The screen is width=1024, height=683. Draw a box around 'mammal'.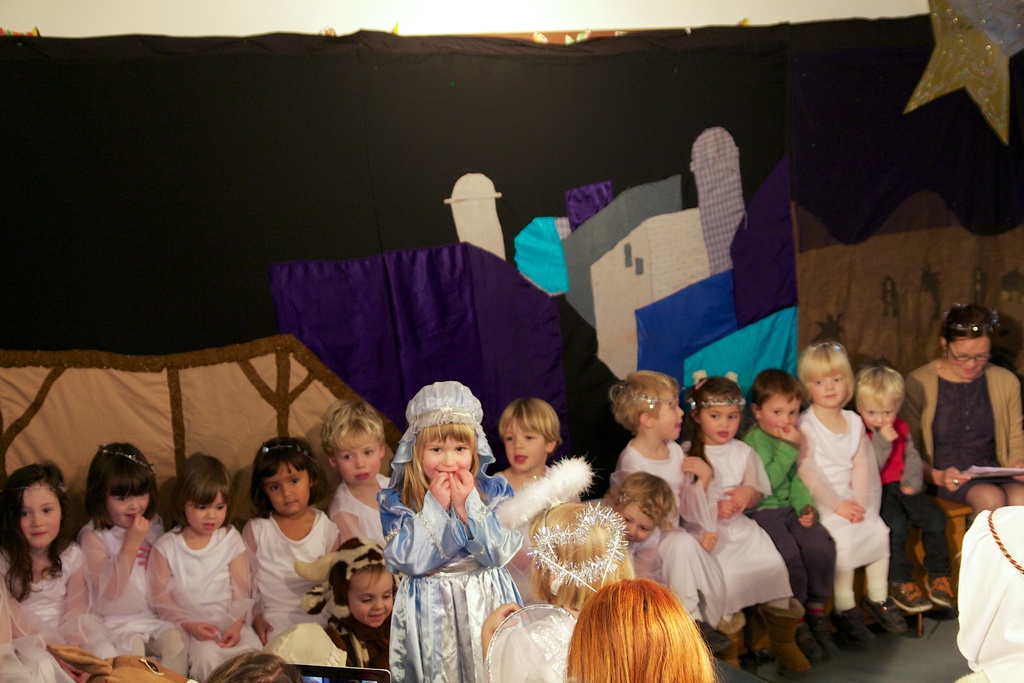
region(323, 399, 396, 556).
